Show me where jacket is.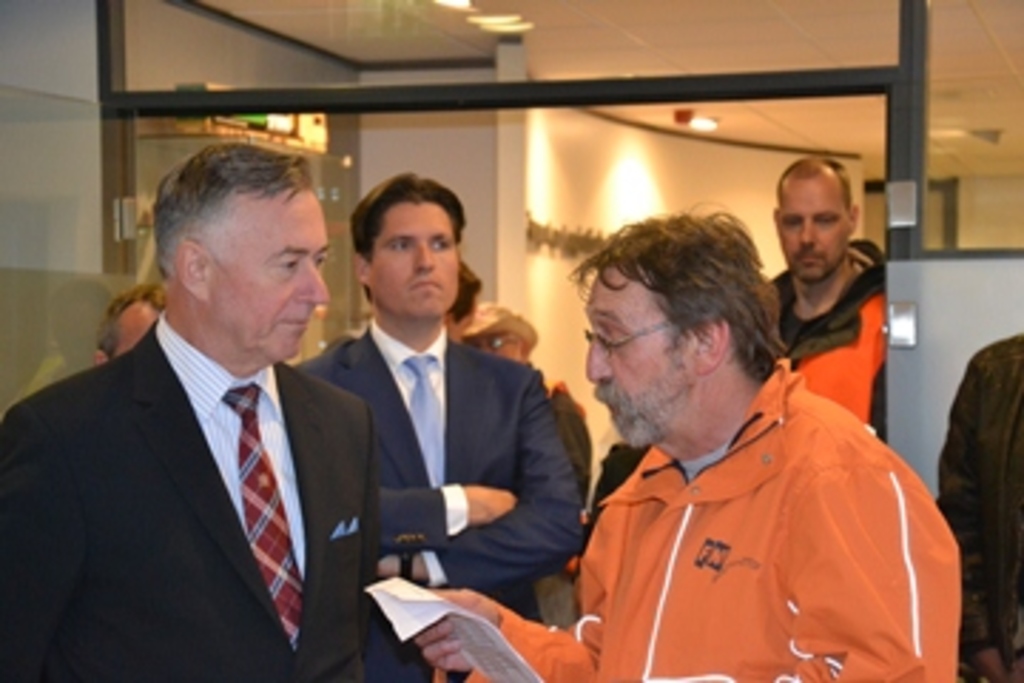
jacket is at (762,236,887,438).
